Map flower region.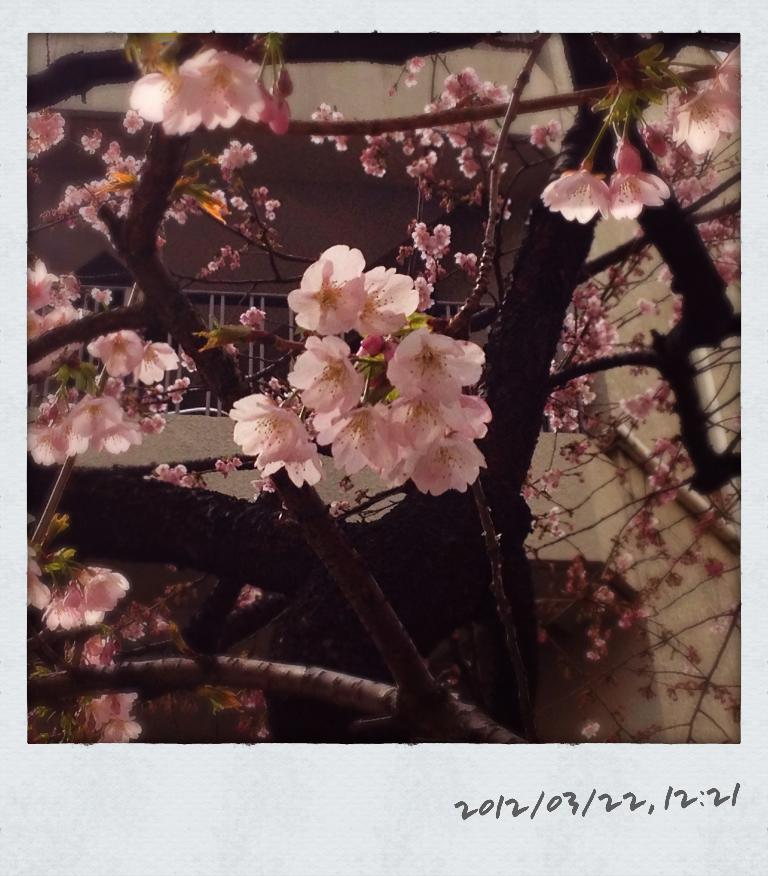
Mapped to [x1=408, y1=59, x2=422, y2=73].
